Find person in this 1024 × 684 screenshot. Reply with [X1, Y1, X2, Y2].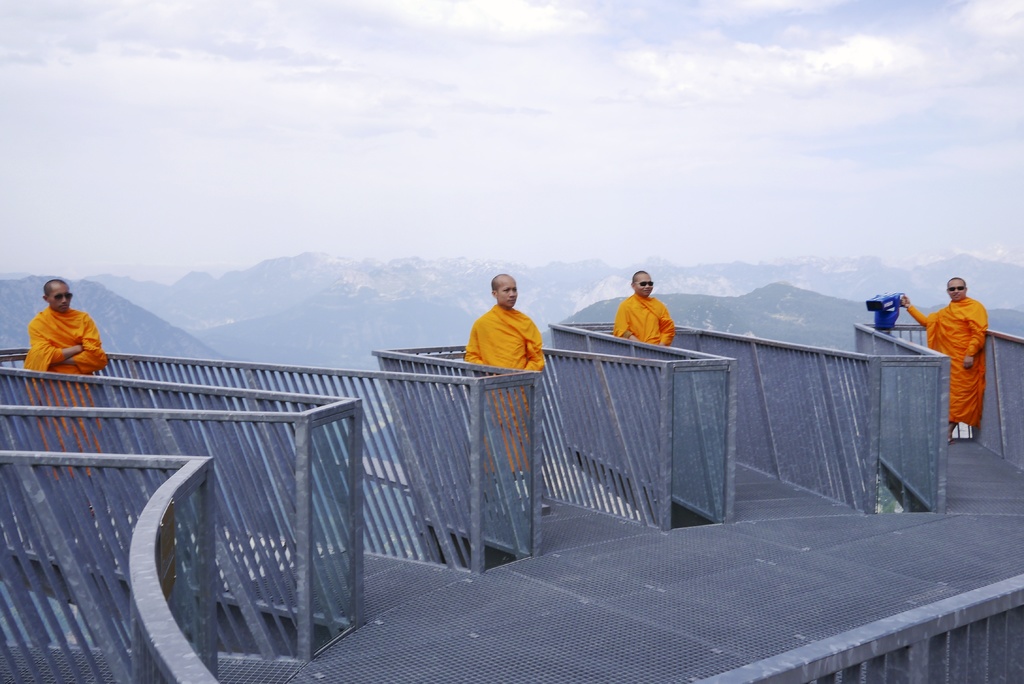
[463, 272, 548, 512].
